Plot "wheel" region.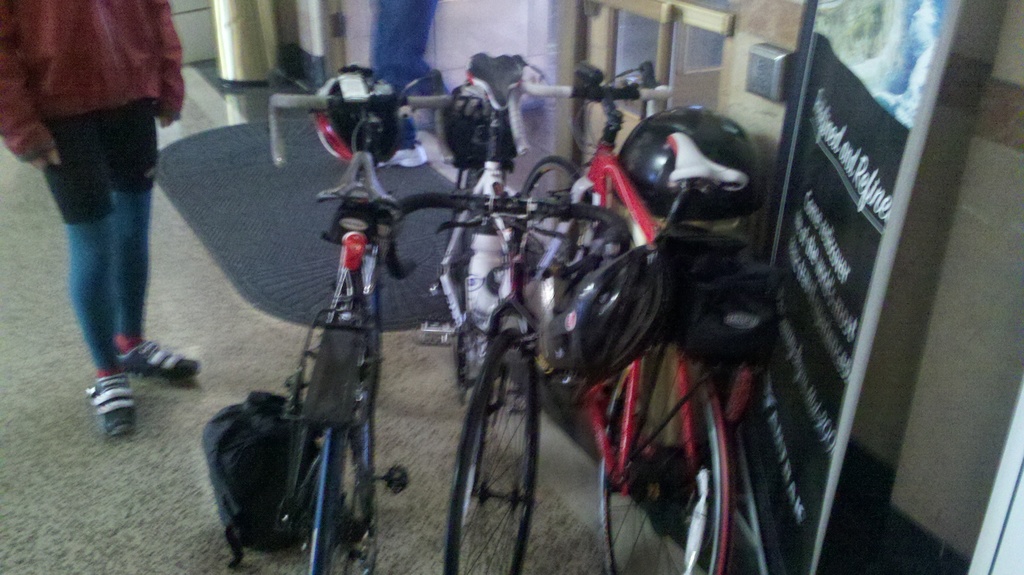
Plotted at [left=588, top=342, right=726, bottom=574].
